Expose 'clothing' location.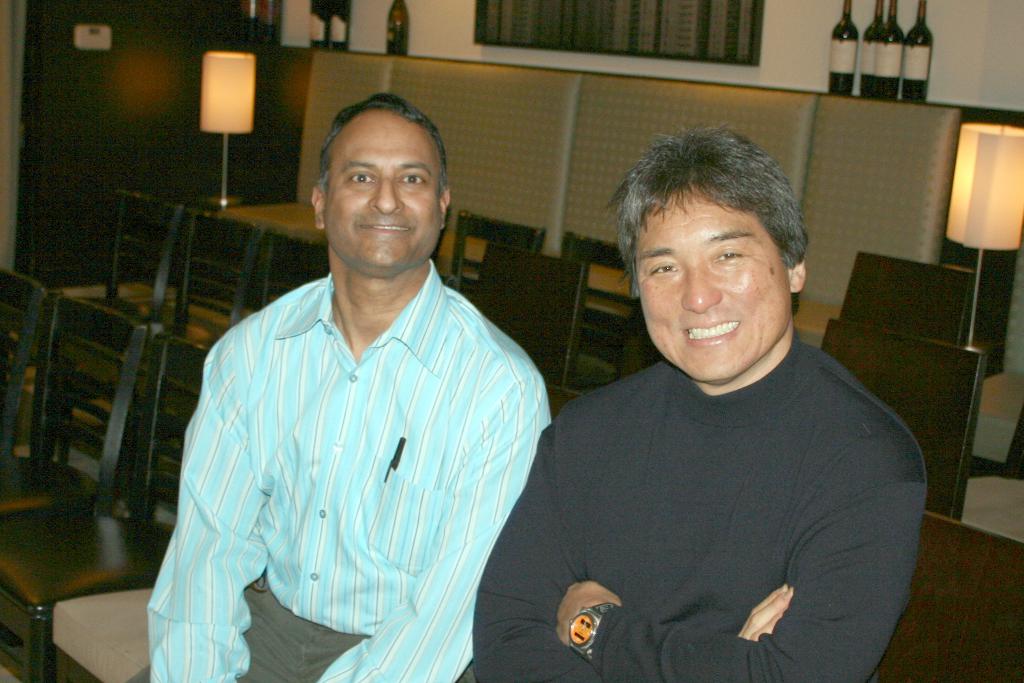
Exposed at {"left": 143, "top": 255, "right": 553, "bottom": 682}.
